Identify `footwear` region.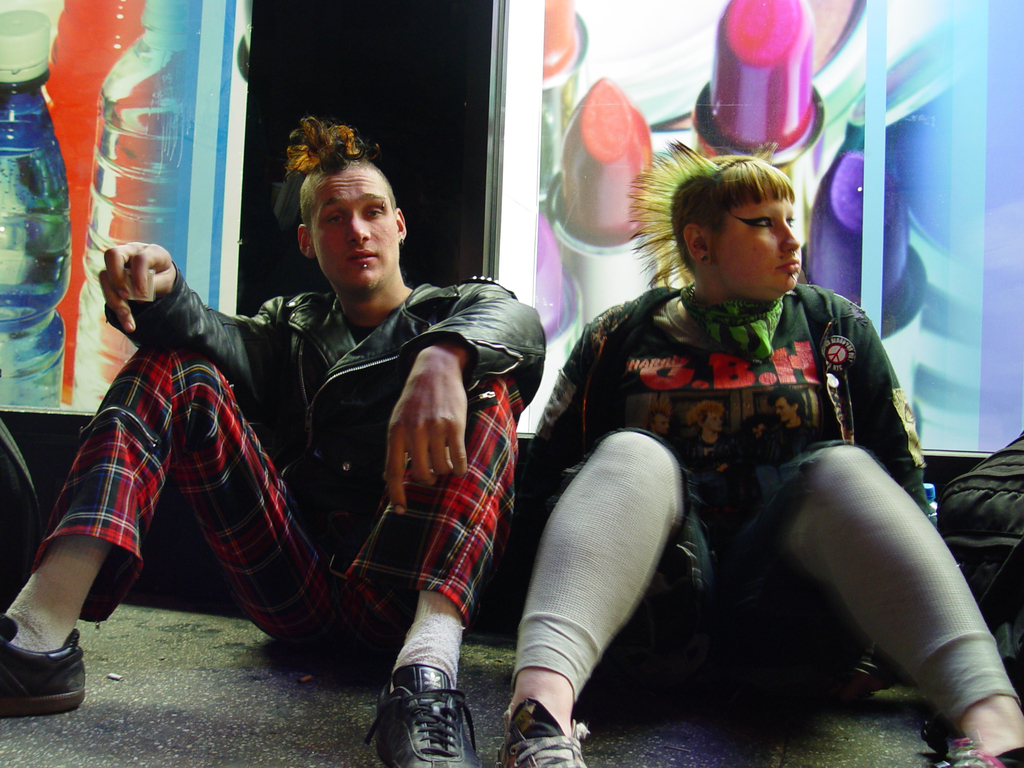
Region: bbox=[498, 701, 593, 767].
